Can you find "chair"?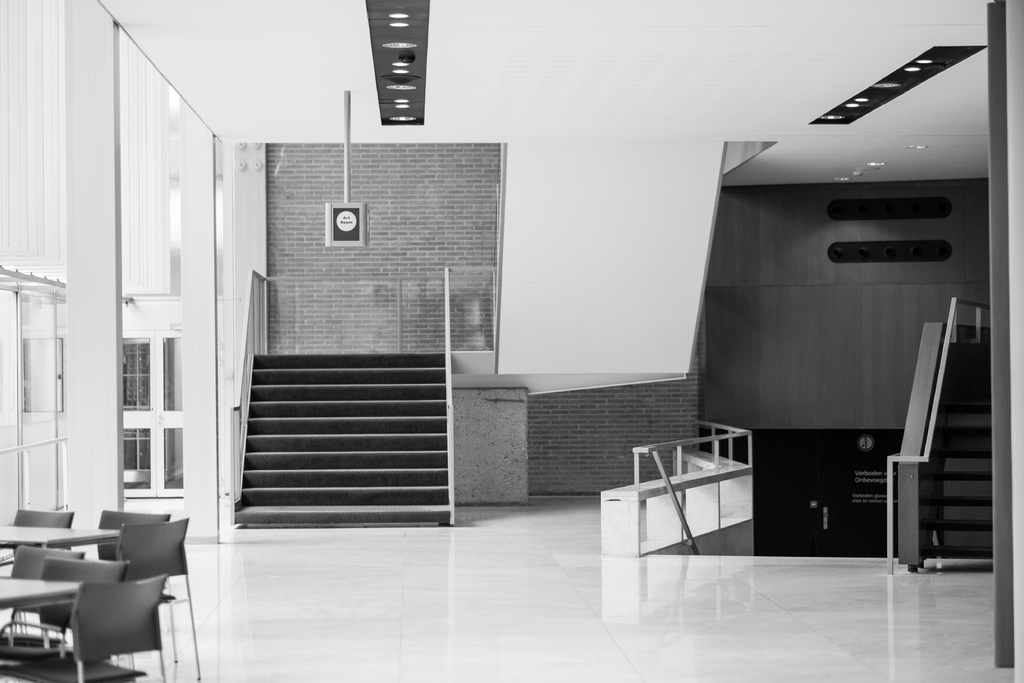
Yes, bounding box: <box>0,557,131,682</box>.
